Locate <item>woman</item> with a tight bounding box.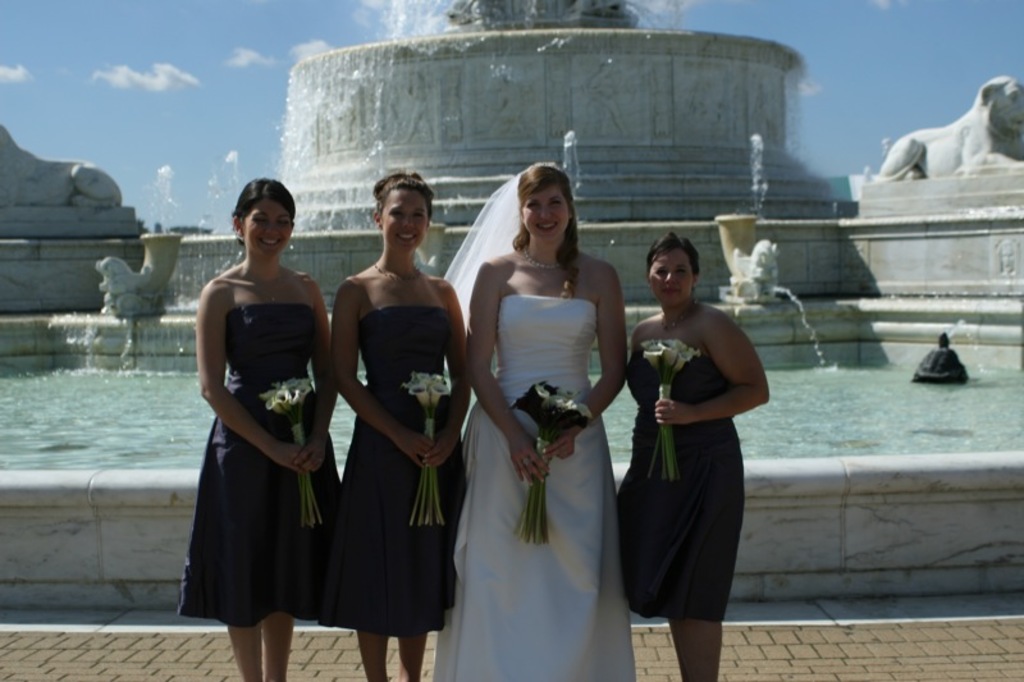
<box>620,212,765,665</box>.
